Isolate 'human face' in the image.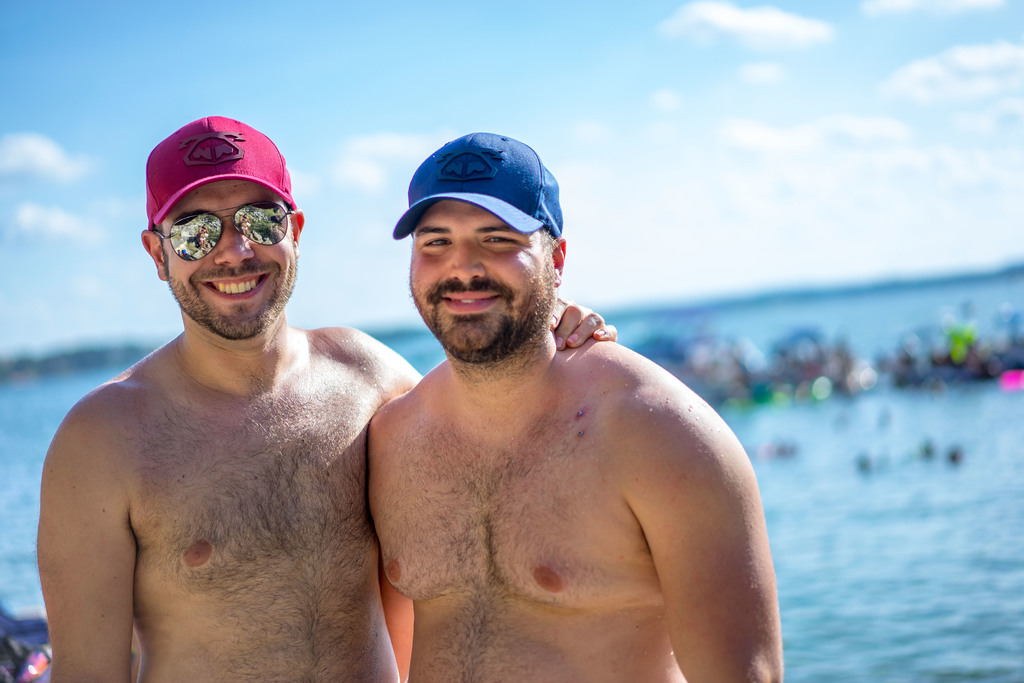
Isolated region: left=163, top=176, right=299, bottom=334.
